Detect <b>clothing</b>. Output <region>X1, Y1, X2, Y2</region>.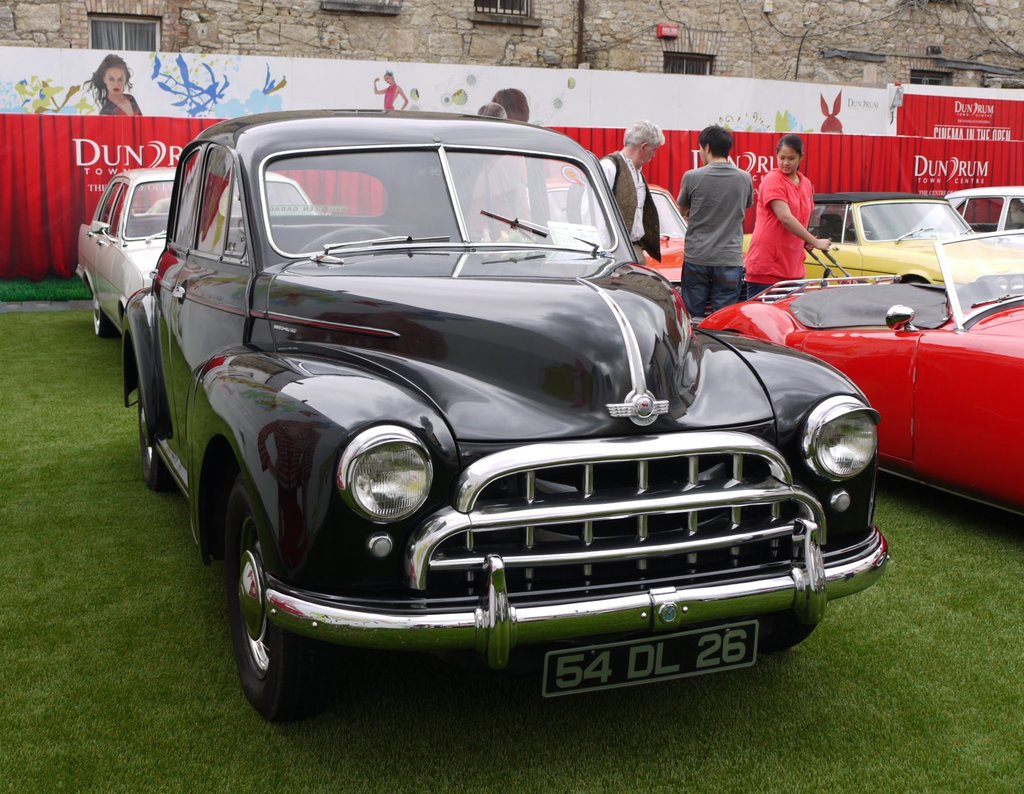
<region>476, 147, 525, 244</region>.
